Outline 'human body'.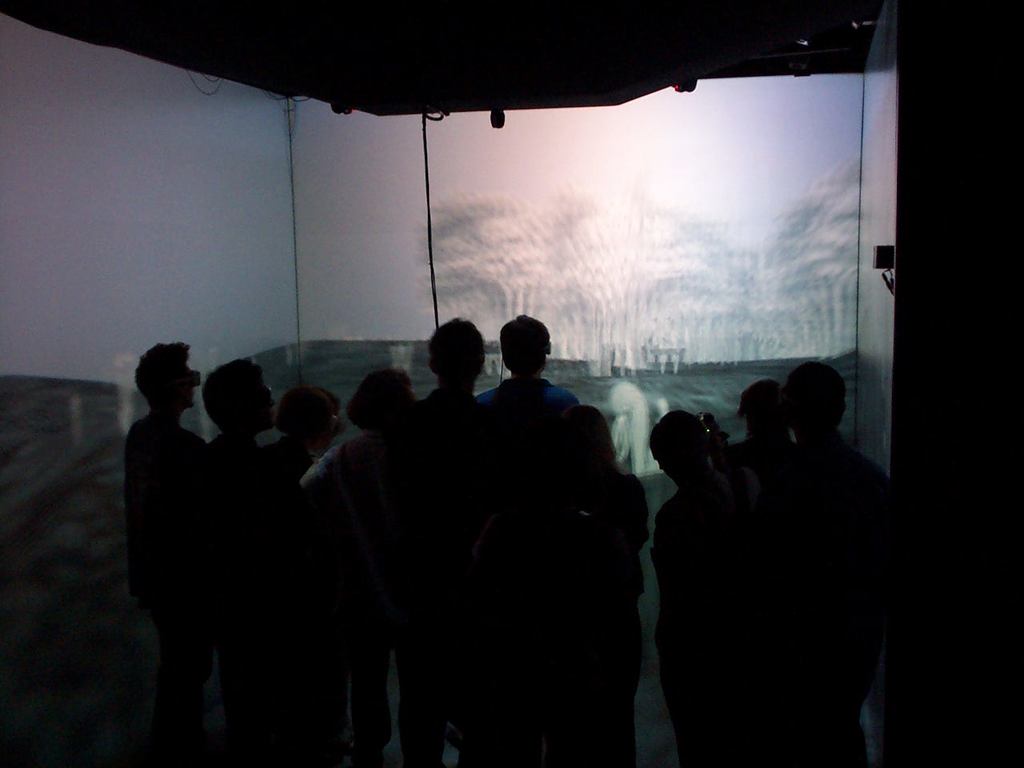
Outline: detection(130, 342, 202, 767).
